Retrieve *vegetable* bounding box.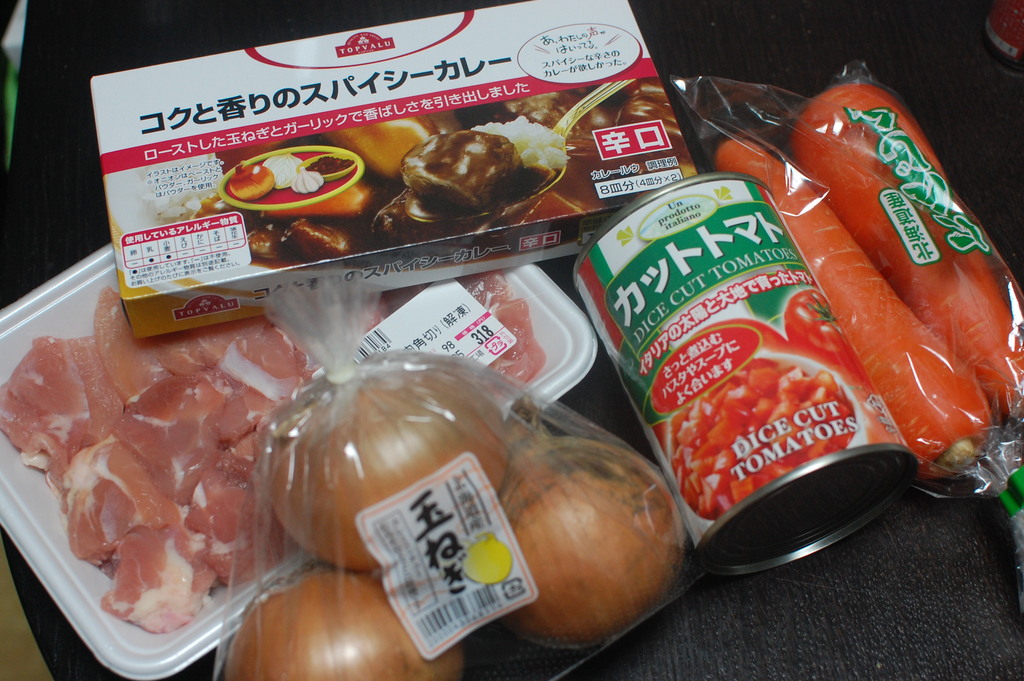
Bounding box: box=[277, 367, 506, 577].
